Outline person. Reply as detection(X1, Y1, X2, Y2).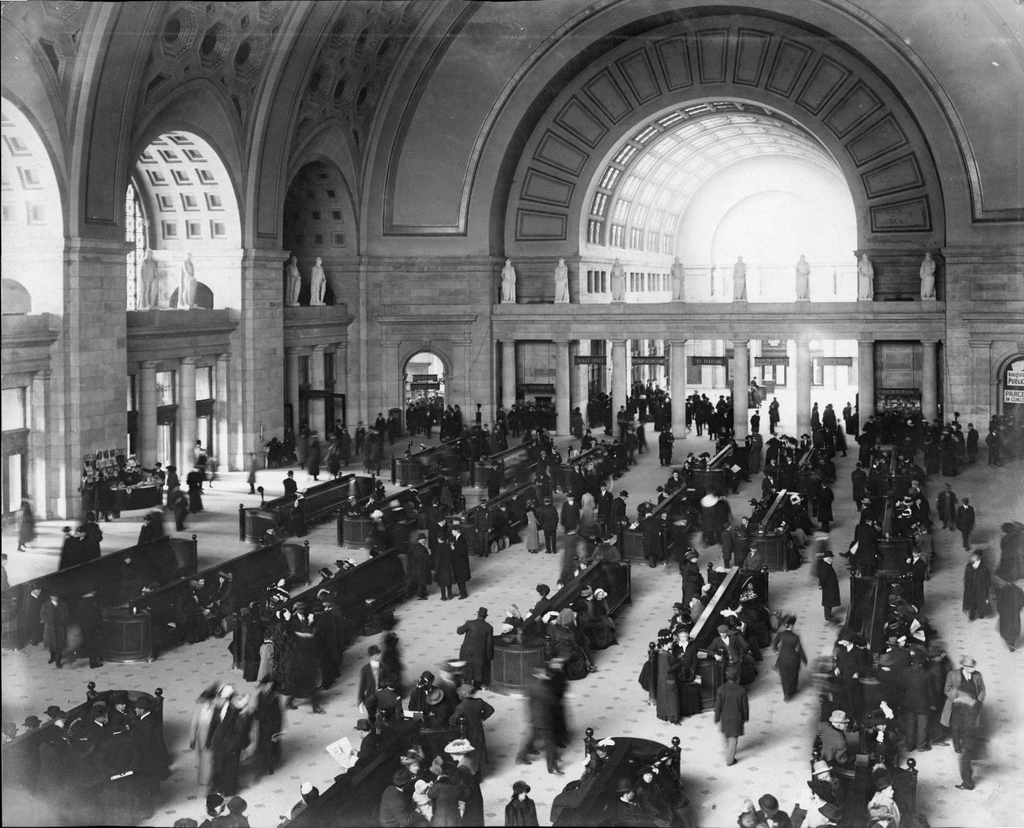
detection(609, 484, 623, 531).
